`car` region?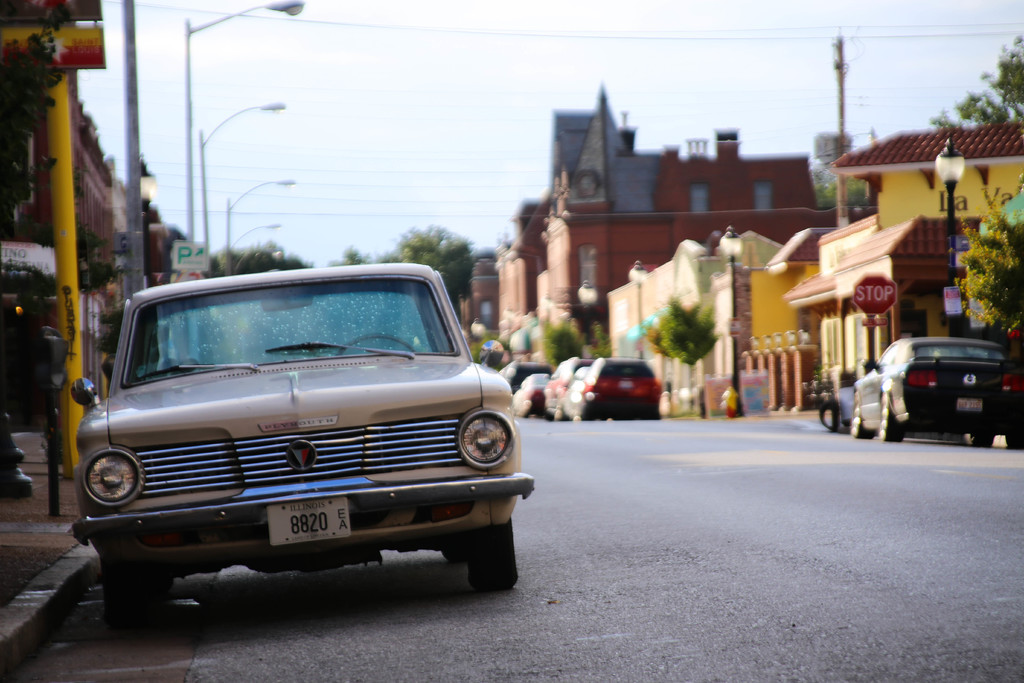
bbox=[560, 357, 661, 417]
